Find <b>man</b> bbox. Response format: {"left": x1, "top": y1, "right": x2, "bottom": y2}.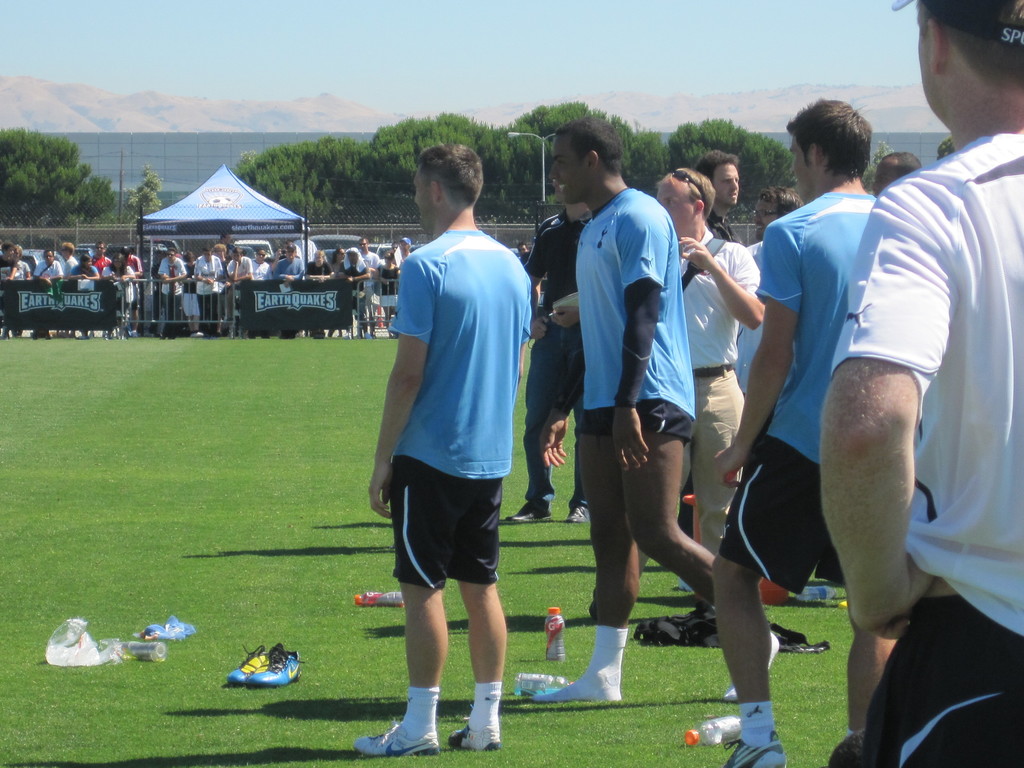
{"left": 872, "top": 152, "right": 922, "bottom": 209}.
